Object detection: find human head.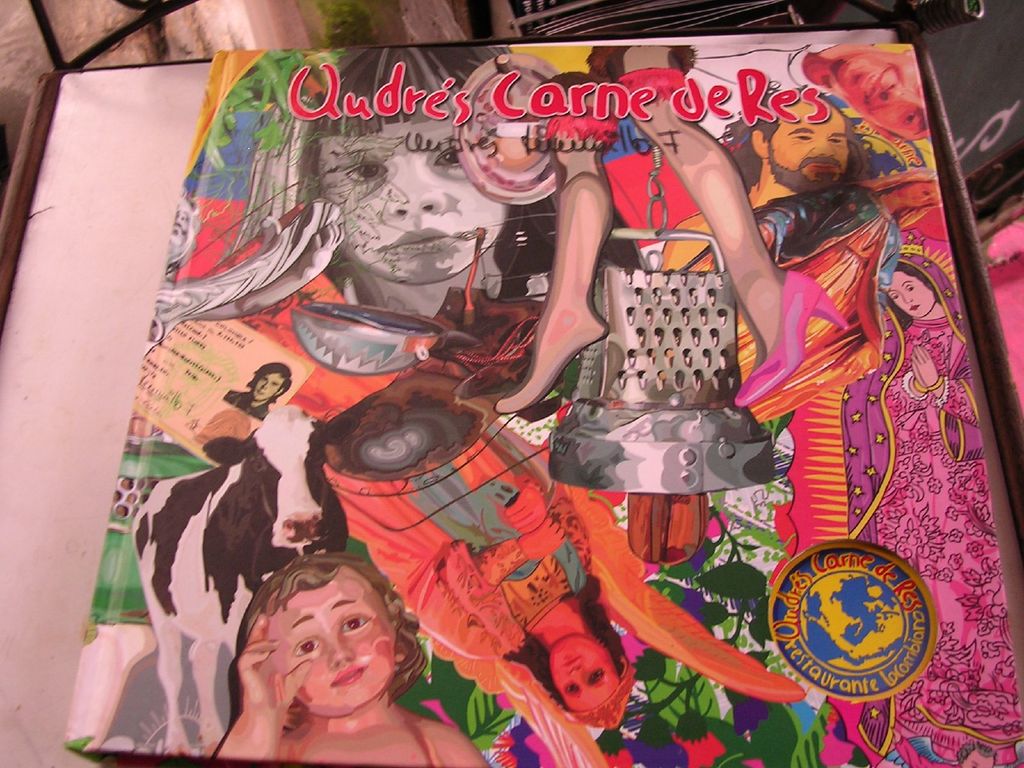
(x1=214, y1=569, x2=411, y2=730).
